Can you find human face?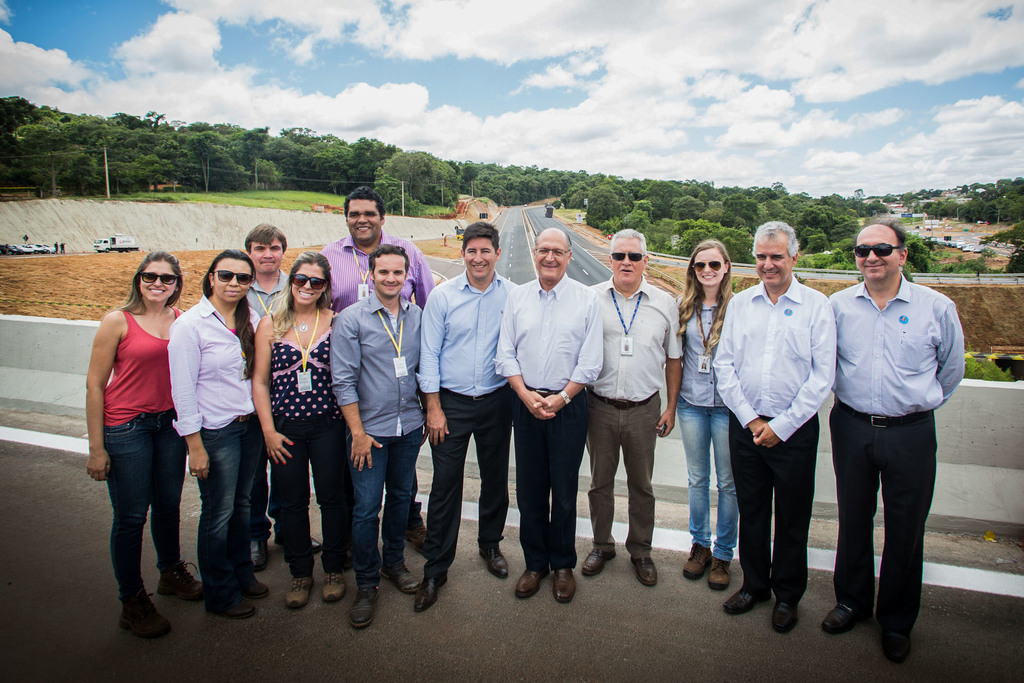
Yes, bounding box: locate(373, 255, 408, 294).
